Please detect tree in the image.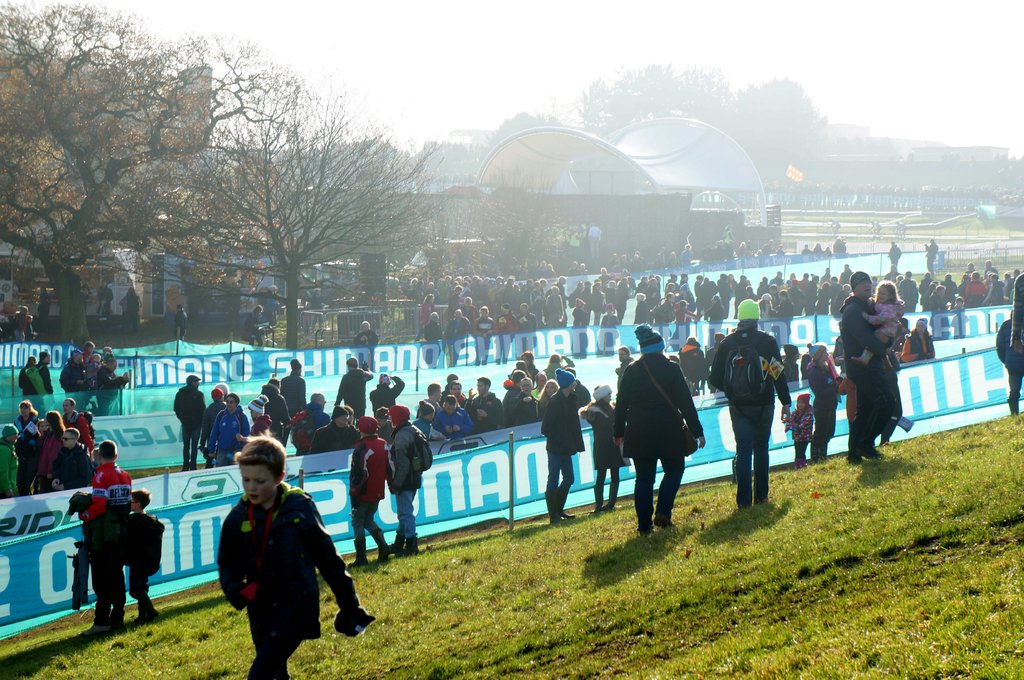
crop(719, 75, 829, 190).
